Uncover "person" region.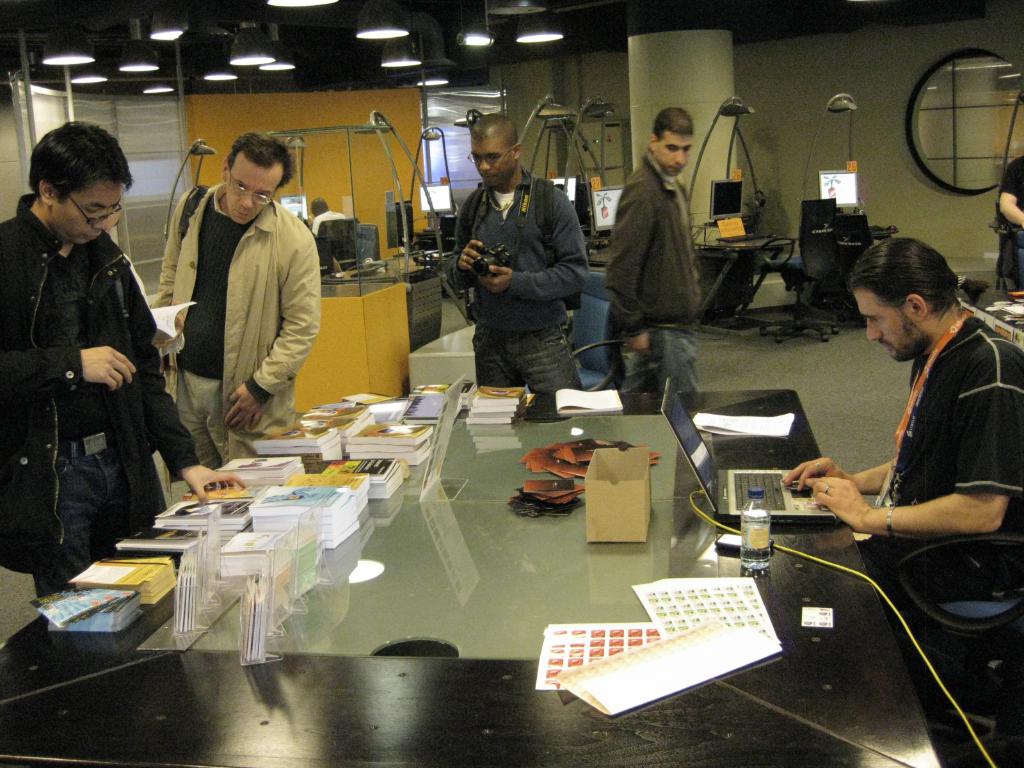
Uncovered: BBox(447, 113, 591, 390).
